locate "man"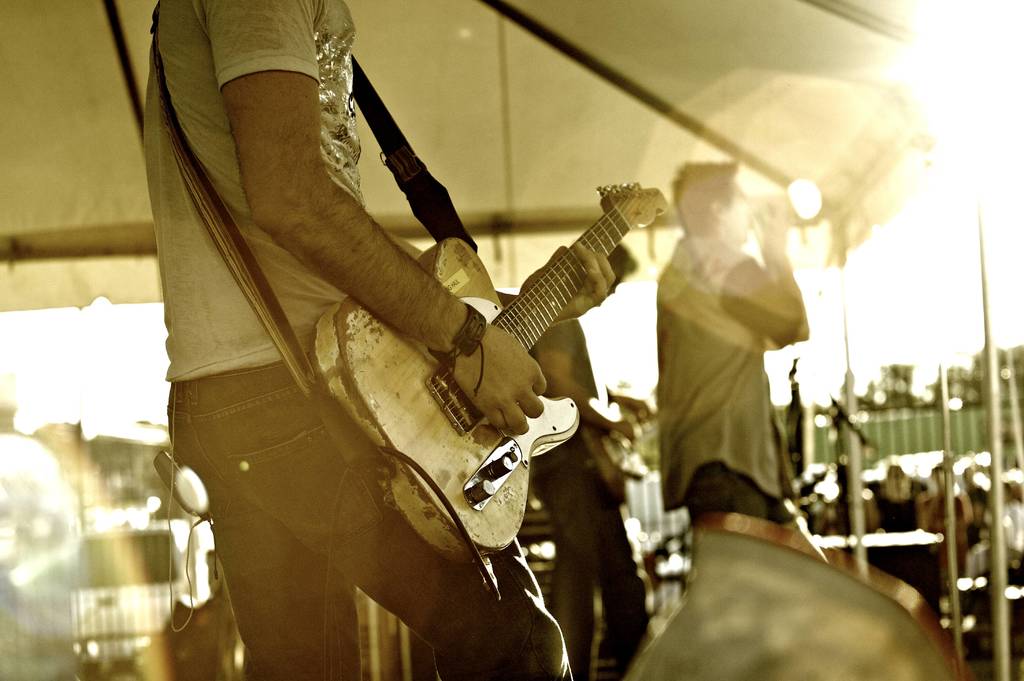
636,145,845,597
